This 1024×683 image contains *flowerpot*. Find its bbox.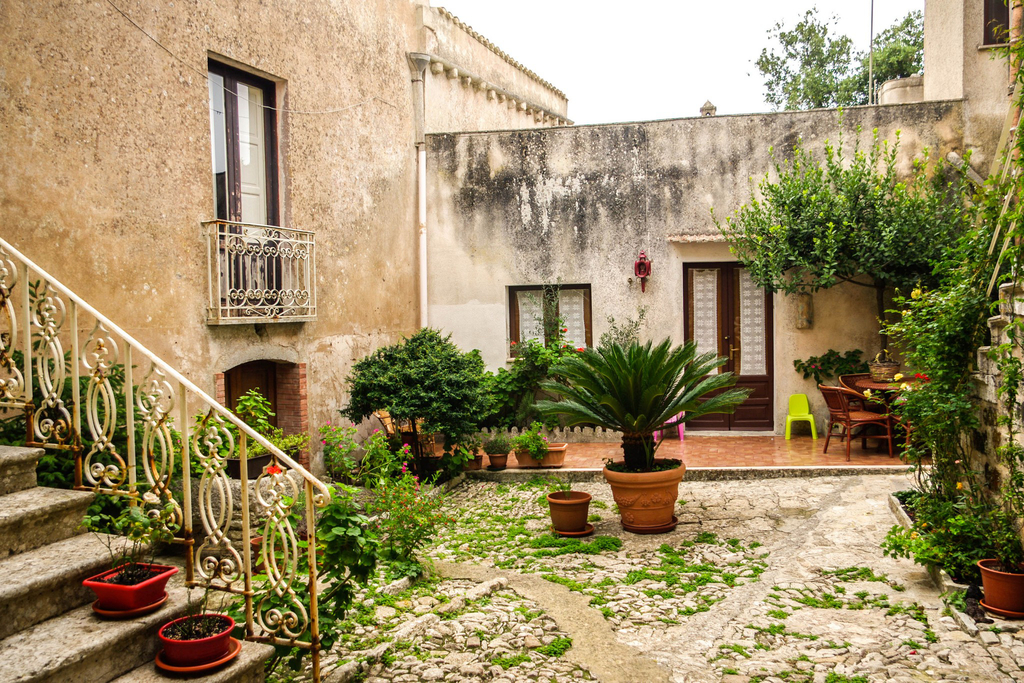
490,453,506,474.
